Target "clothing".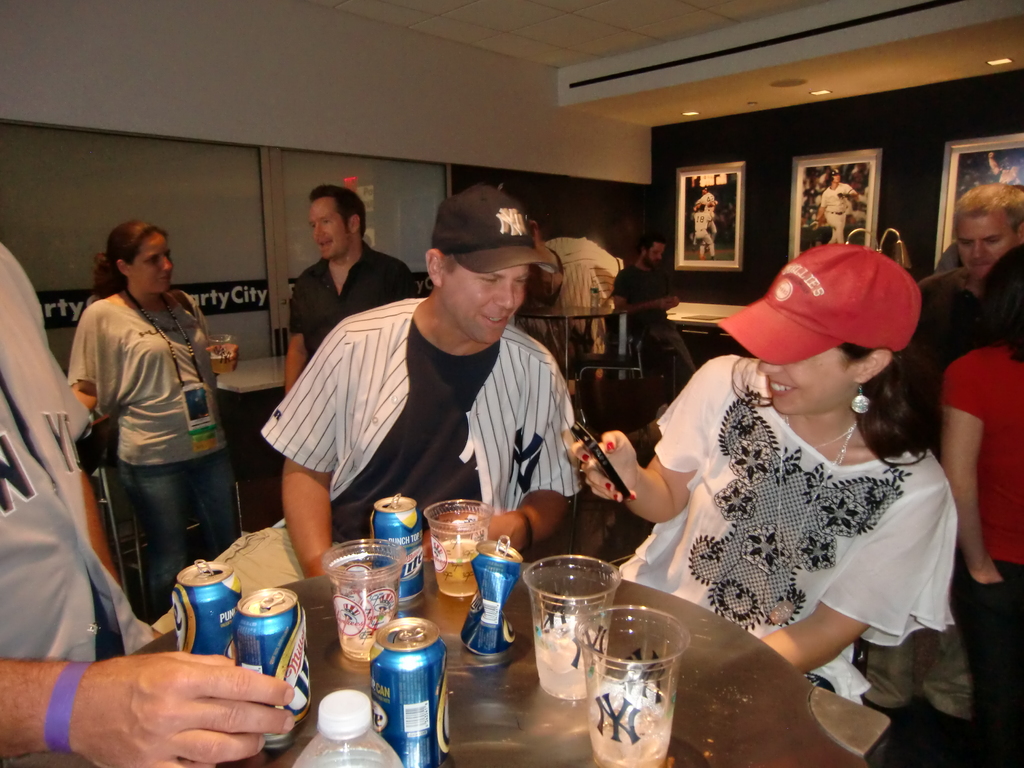
Target region: x1=932, y1=345, x2=1023, y2=566.
